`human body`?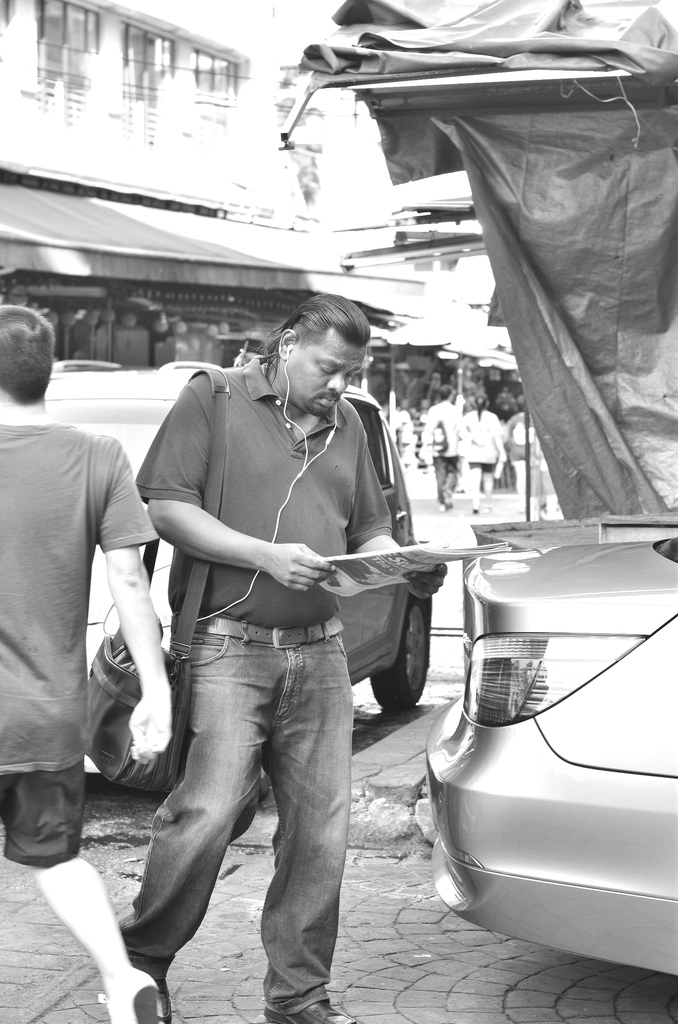
region(504, 412, 540, 509)
